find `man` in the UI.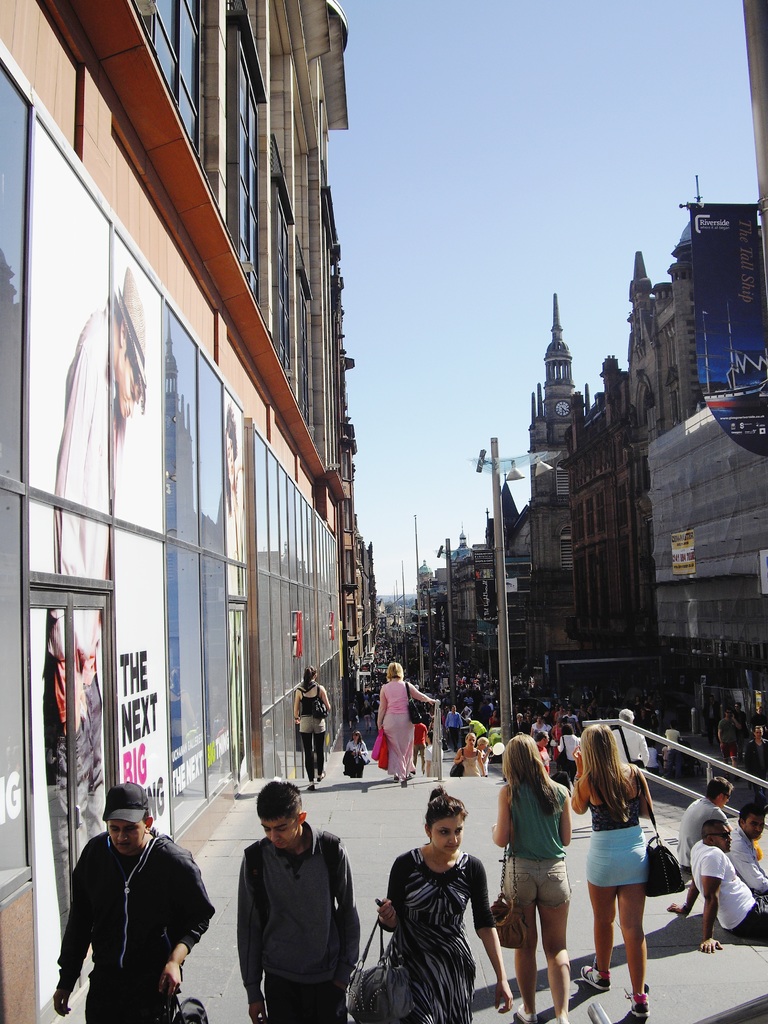
UI element at 445,703,464,754.
